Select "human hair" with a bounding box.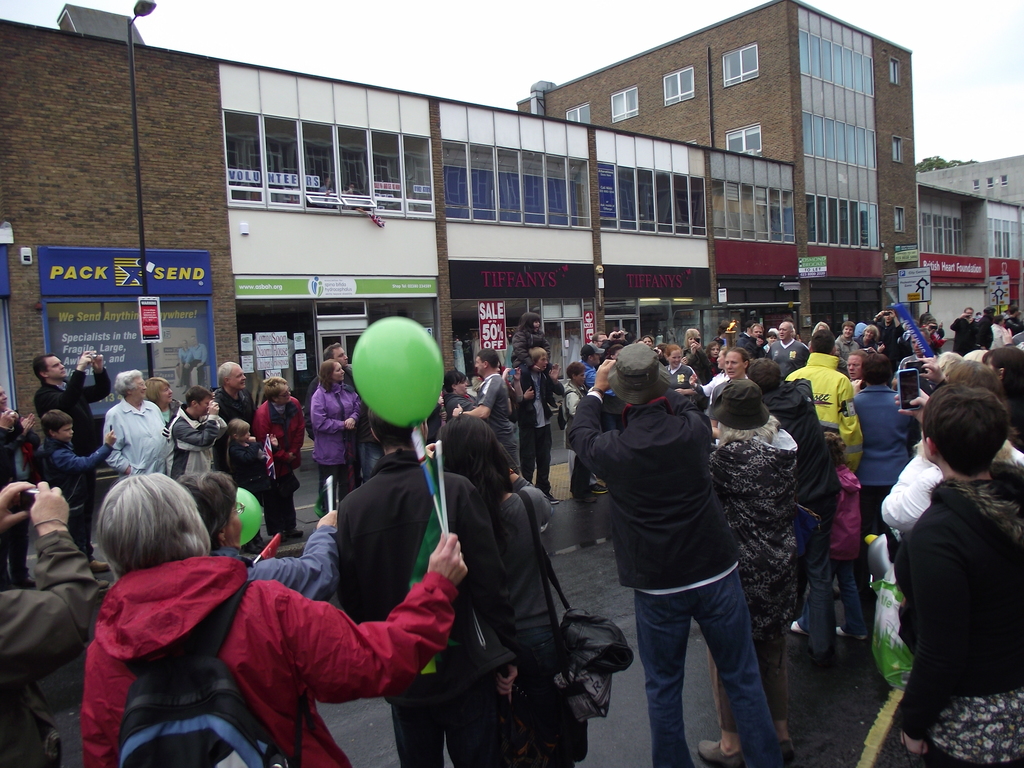
Rect(1009, 301, 1012, 305).
